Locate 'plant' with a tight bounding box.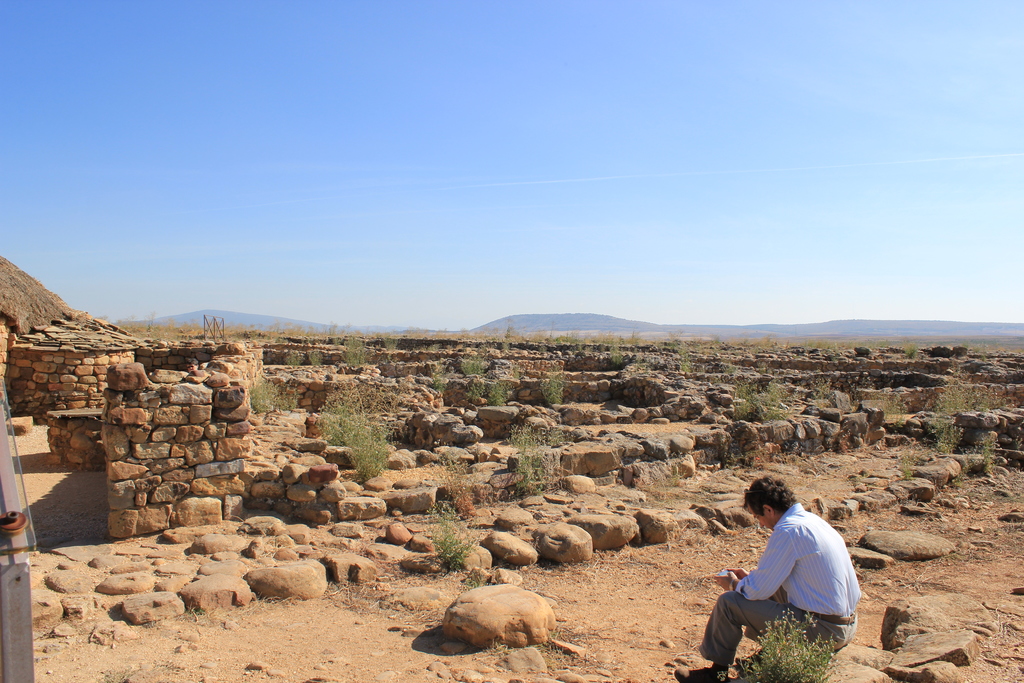
[627, 320, 660, 378].
